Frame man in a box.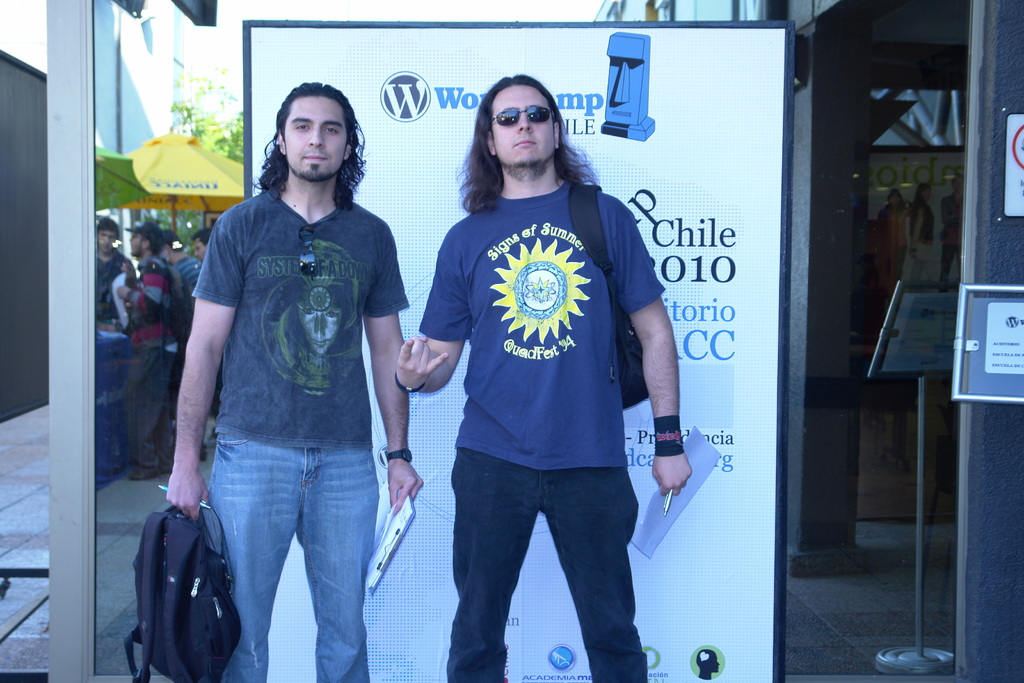
<region>92, 210, 138, 395</region>.
